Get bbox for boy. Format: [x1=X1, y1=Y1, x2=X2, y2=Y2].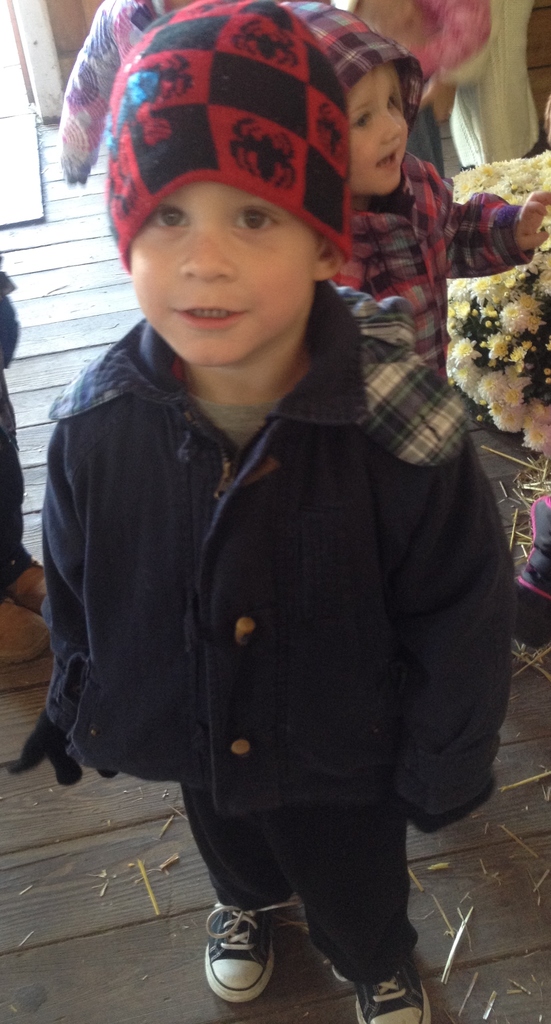
[x1=58, y1=0, x2=184, y2=186].
